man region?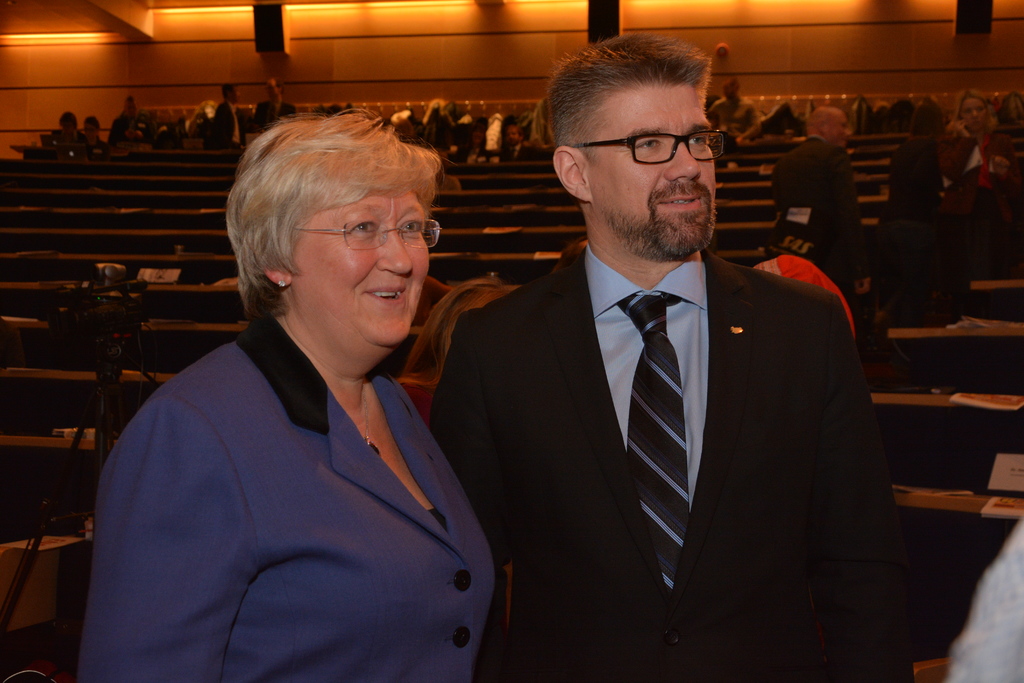
Rect(252, 76, 297, 124)
